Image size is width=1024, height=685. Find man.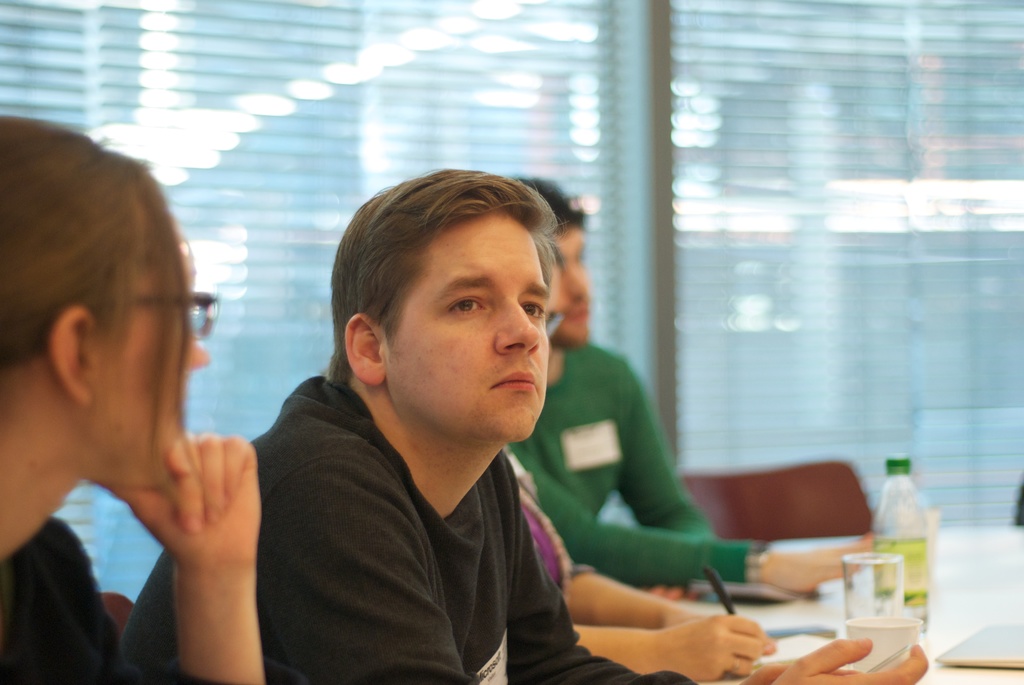
crop(502, 173, 874, 602).
